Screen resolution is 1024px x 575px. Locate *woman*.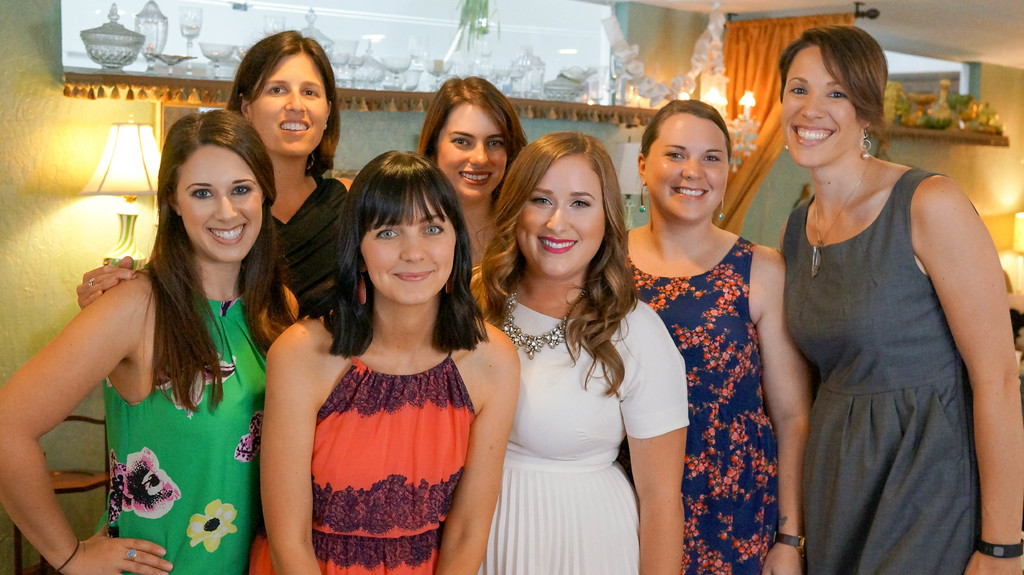
419/68/540/317.
